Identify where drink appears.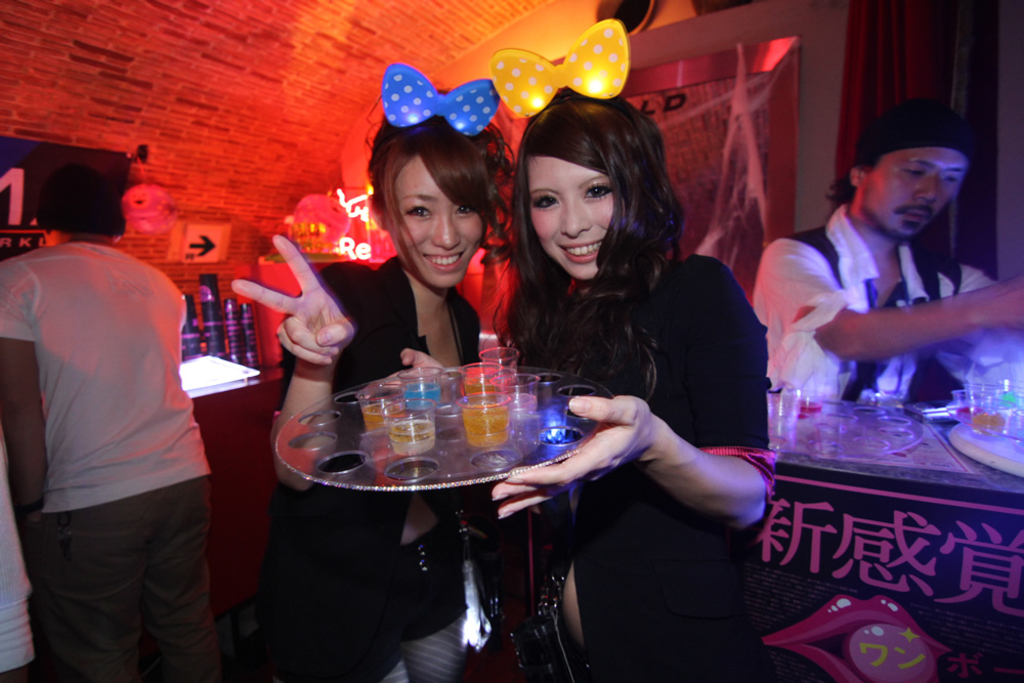
Appears at (359,400,406,431).
